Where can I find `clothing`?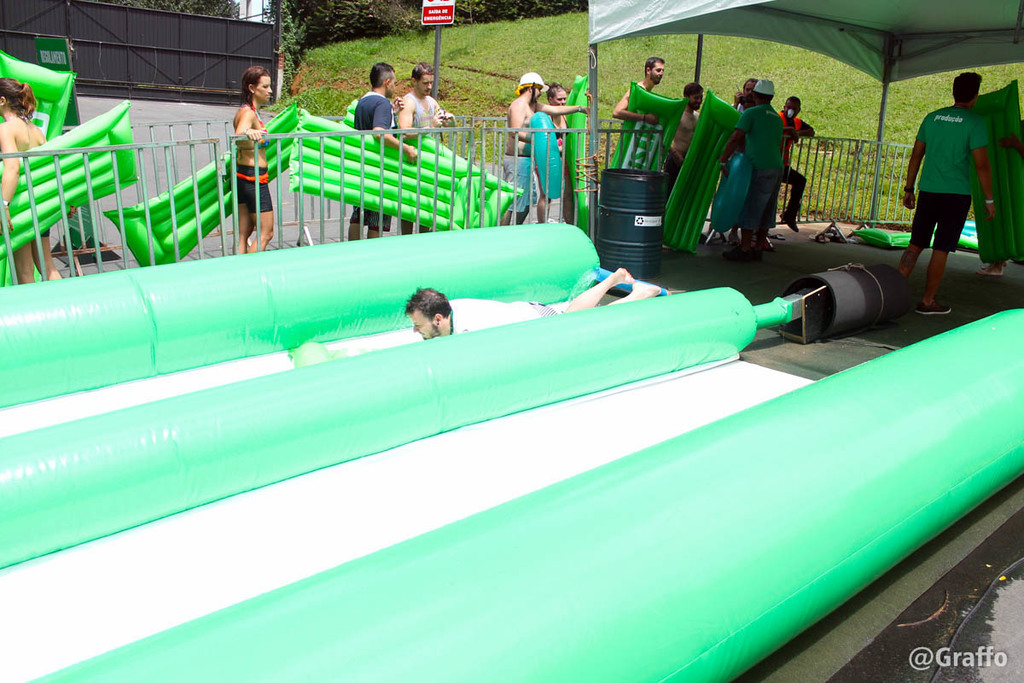
You can find it at select_region(44, 216, 60, 244).
